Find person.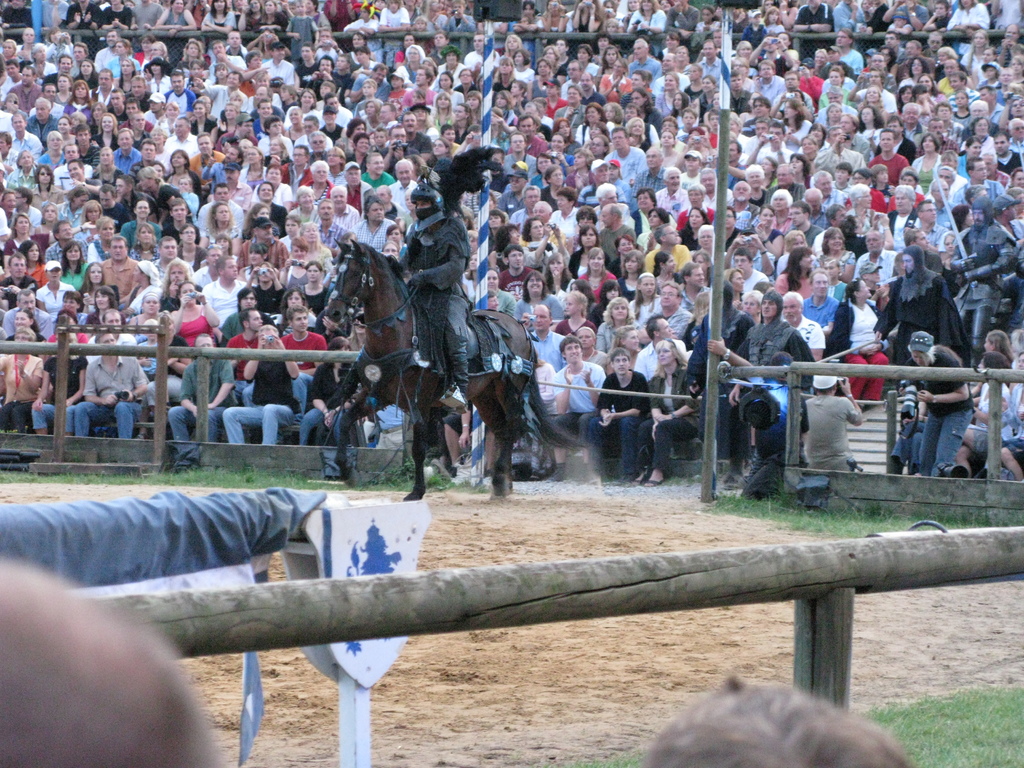
[227, 307, 262, 374].
